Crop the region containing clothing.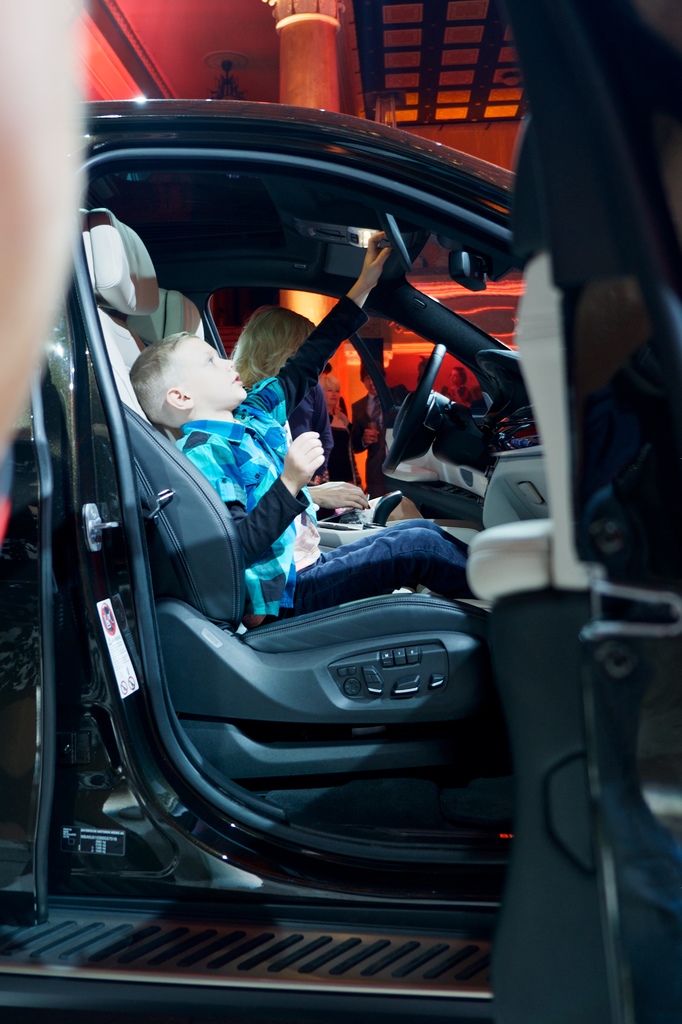
Crop region: 183/371/313/609.
